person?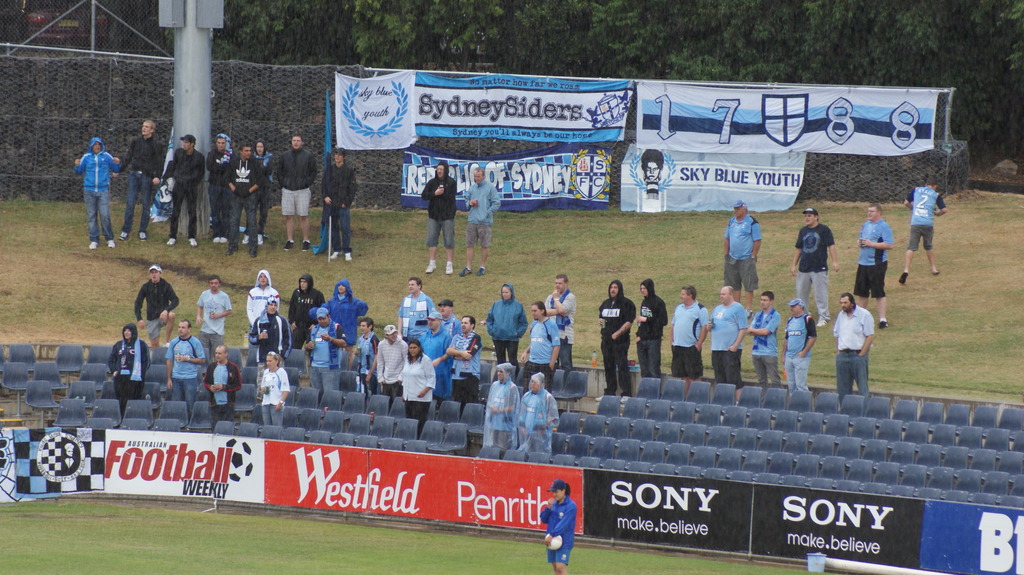
(524,303,558,379)
